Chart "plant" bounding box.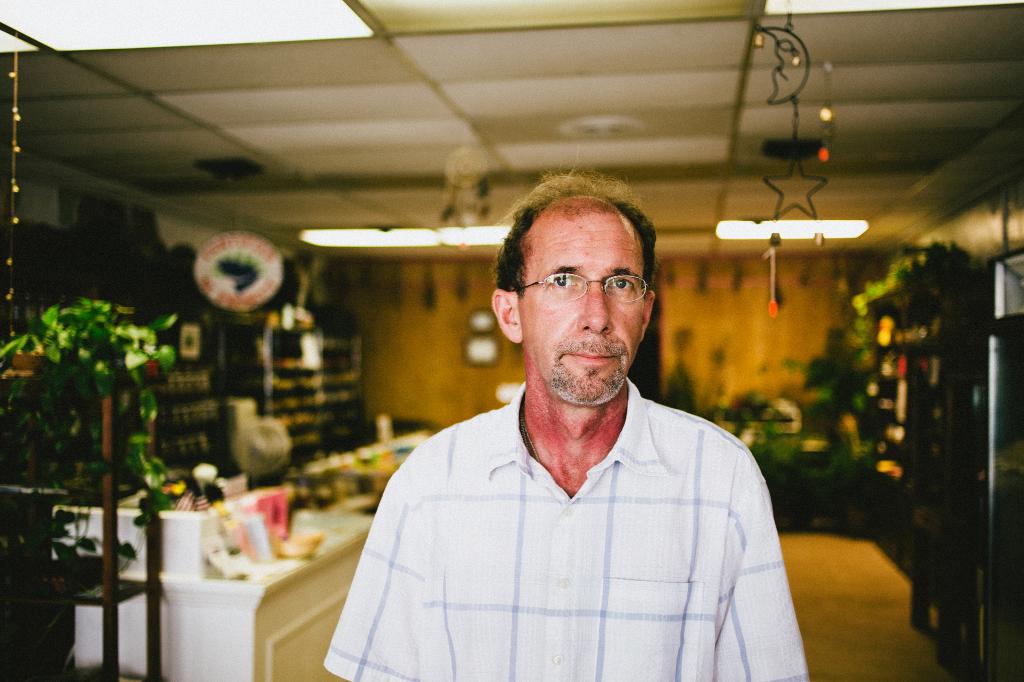
Charted: detection(0, 297, 182, 529).
